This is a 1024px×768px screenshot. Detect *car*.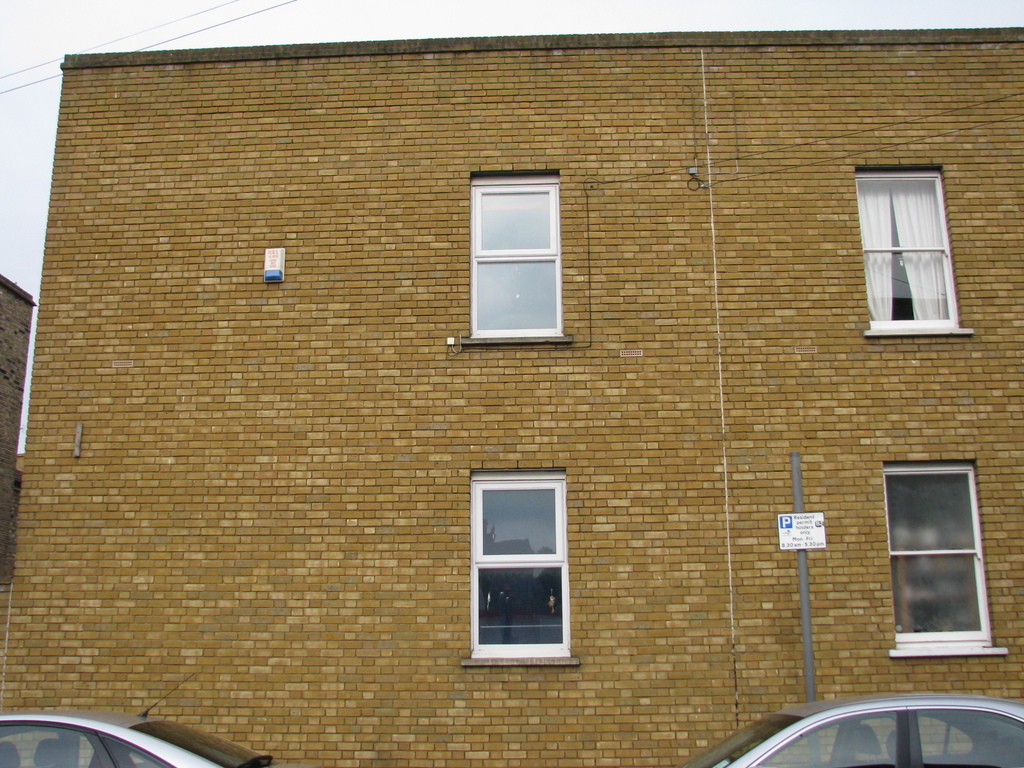
x1=693, y1=690, x2=1006, y2=767.
